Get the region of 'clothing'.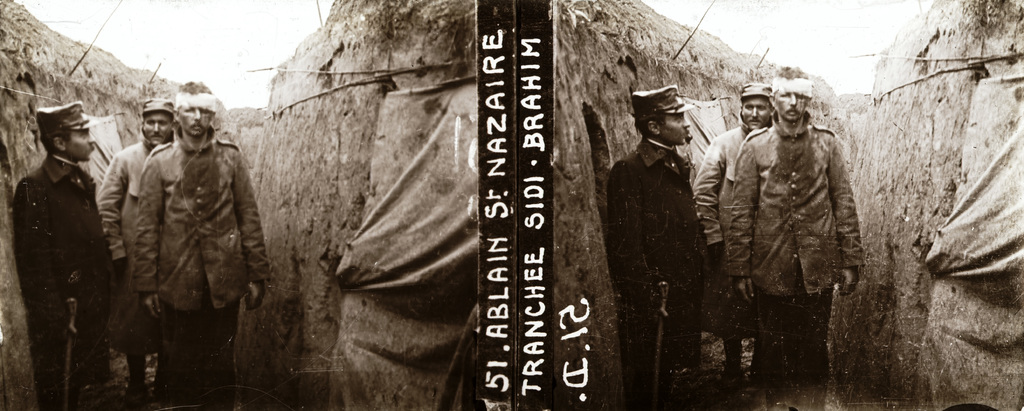
(691, 82, 774, 408).
